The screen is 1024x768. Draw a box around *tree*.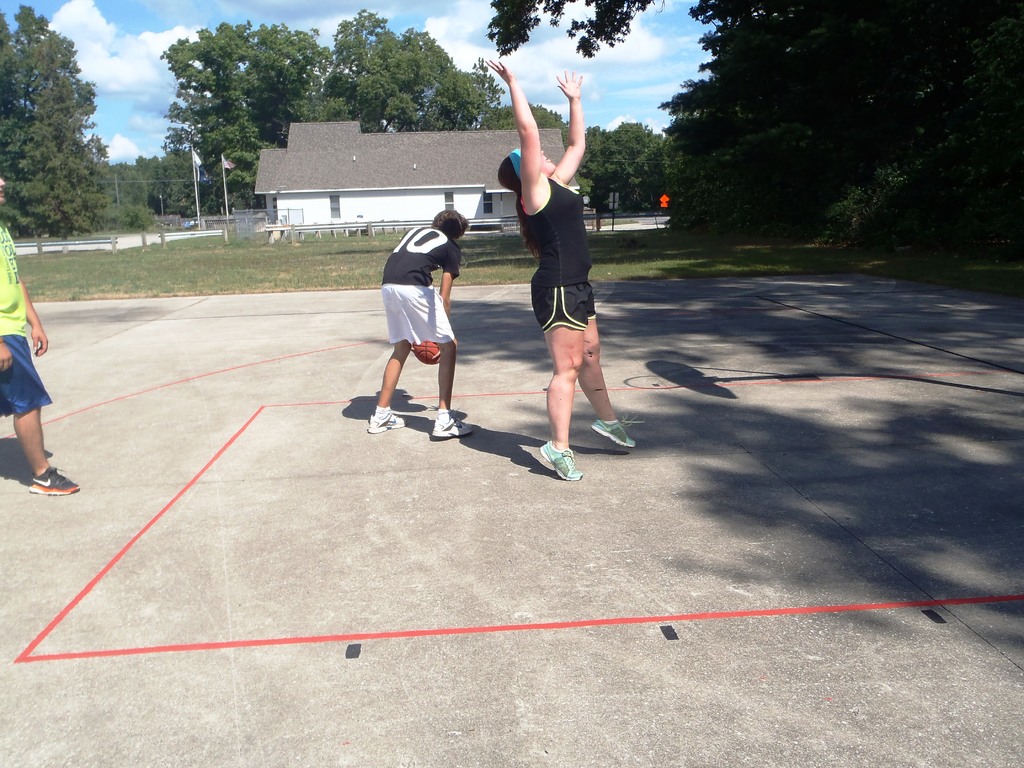
region(2, 22, 100, 236).
